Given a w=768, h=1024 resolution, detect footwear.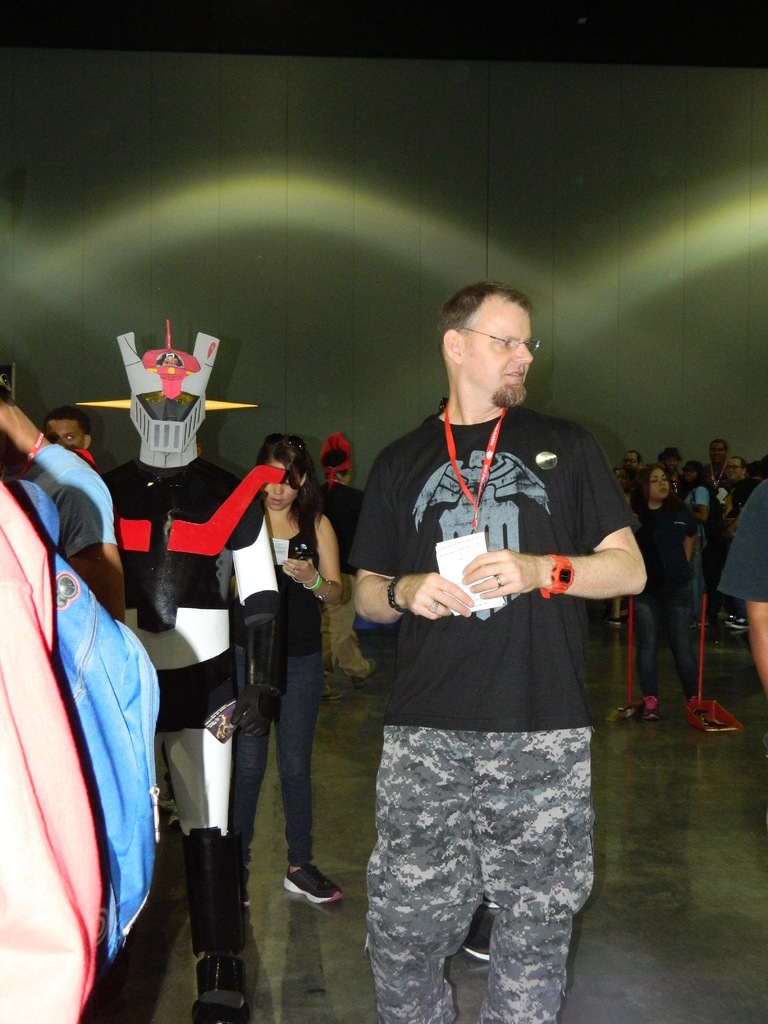
l=616, t=689, r=661, b=718.
